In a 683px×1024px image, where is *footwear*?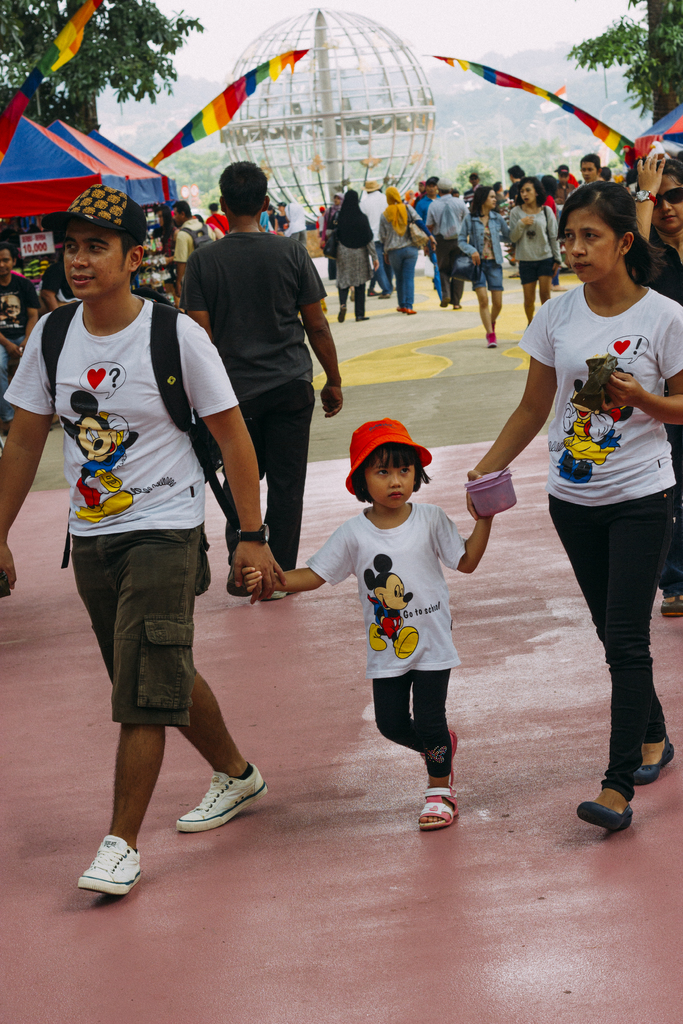
BBox(632, 740, 672, 784).
